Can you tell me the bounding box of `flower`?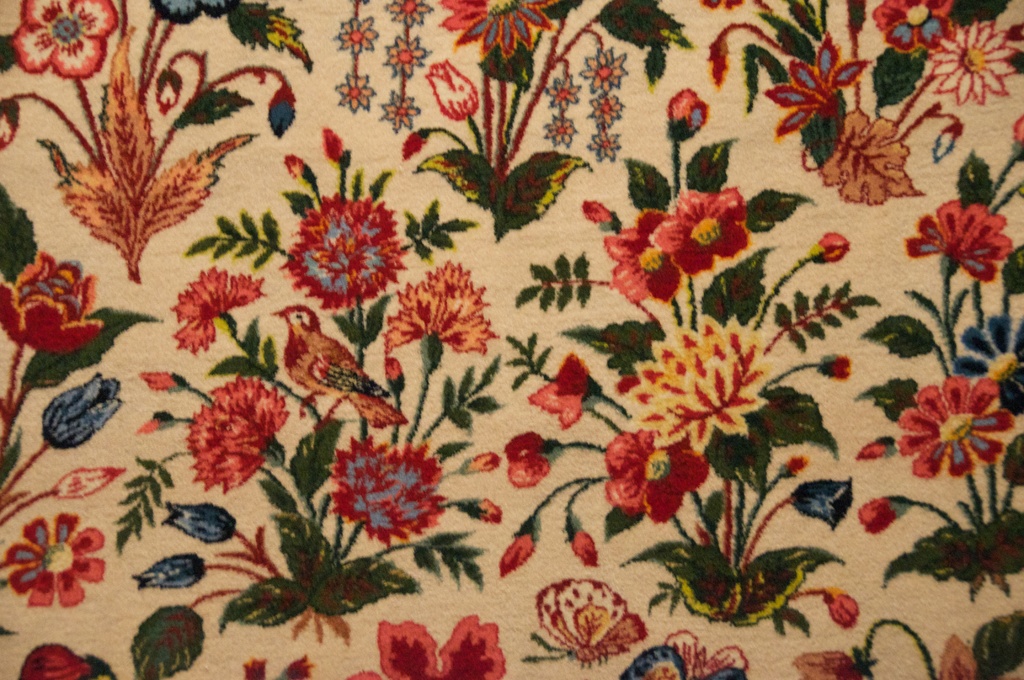
(x1=538, y1=575, x2=650, y2=660).
